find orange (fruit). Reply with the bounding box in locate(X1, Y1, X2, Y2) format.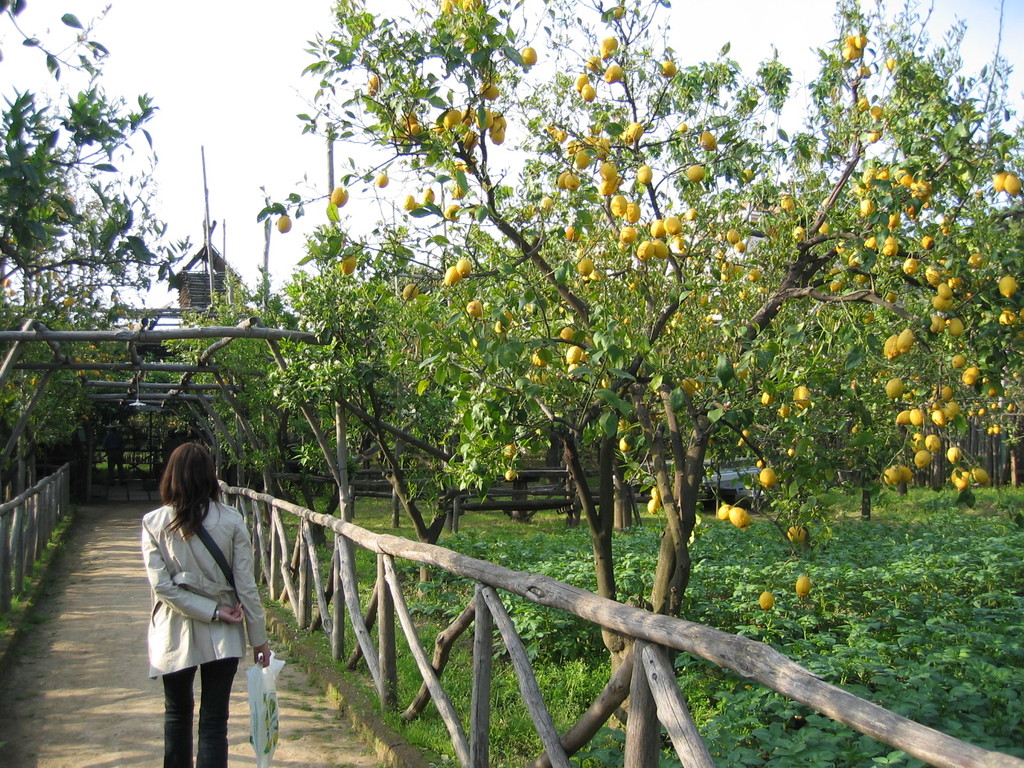
locate(1002, 175, 1015, 191).
